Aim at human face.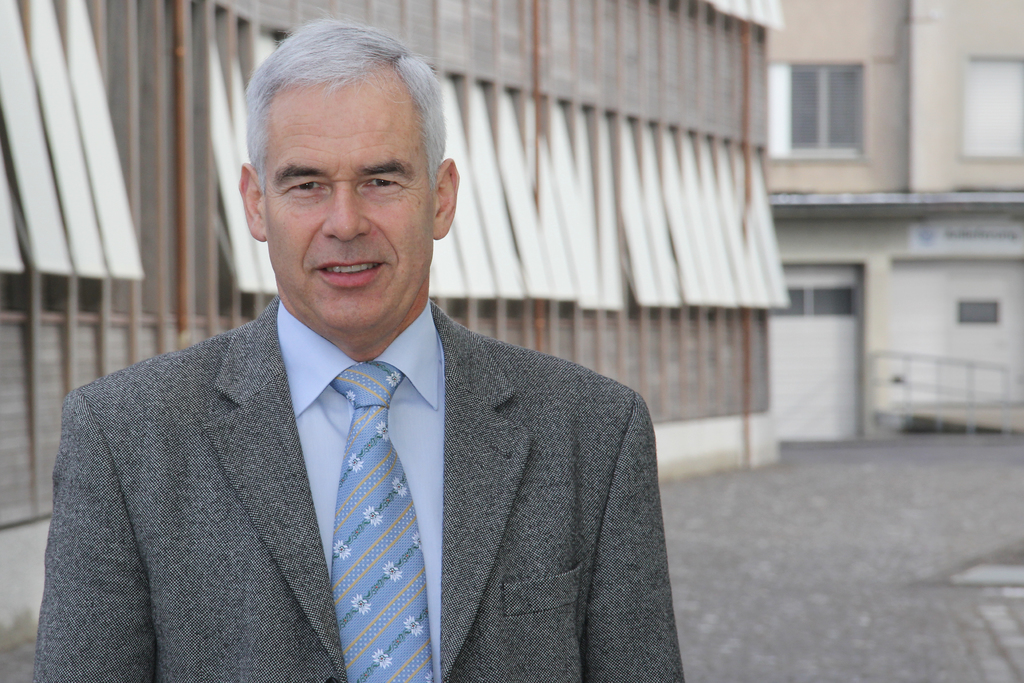
Aimed at locate(257, 72, 430, 331).
